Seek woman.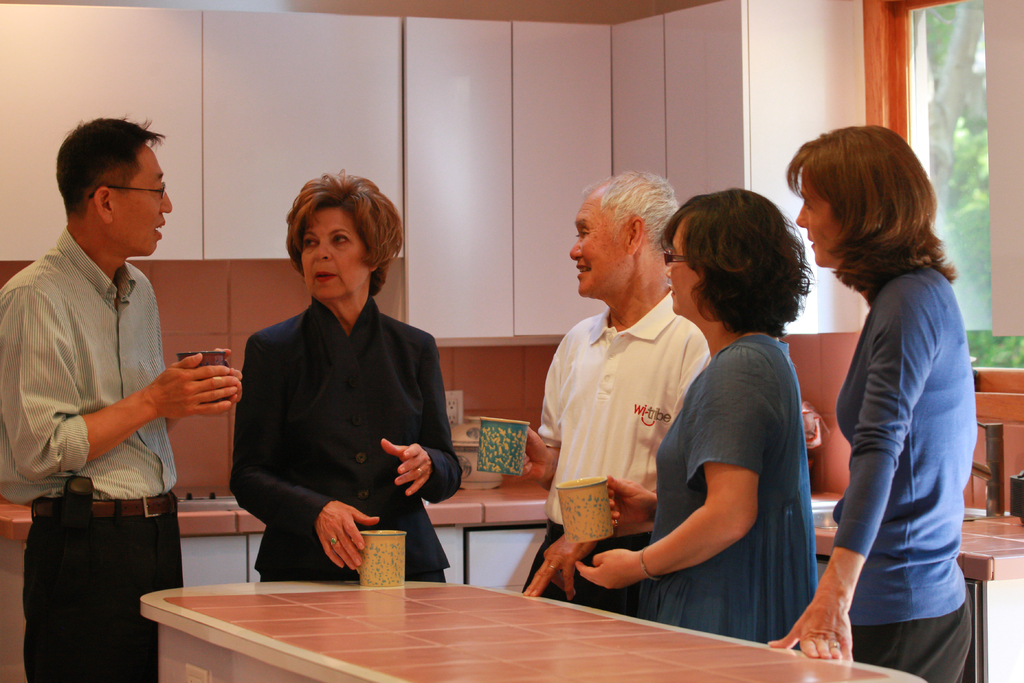
<region>783, 143, 968, 682</region>.
